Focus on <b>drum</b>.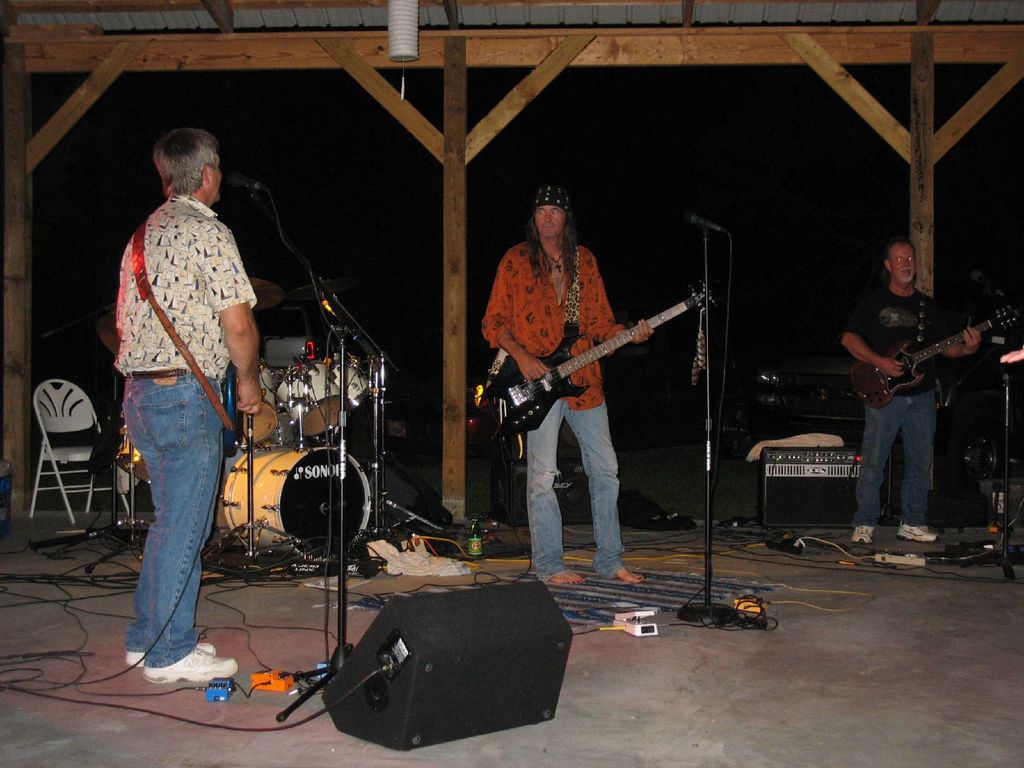
Focused at bbox=[225, 444, 373, 564].
